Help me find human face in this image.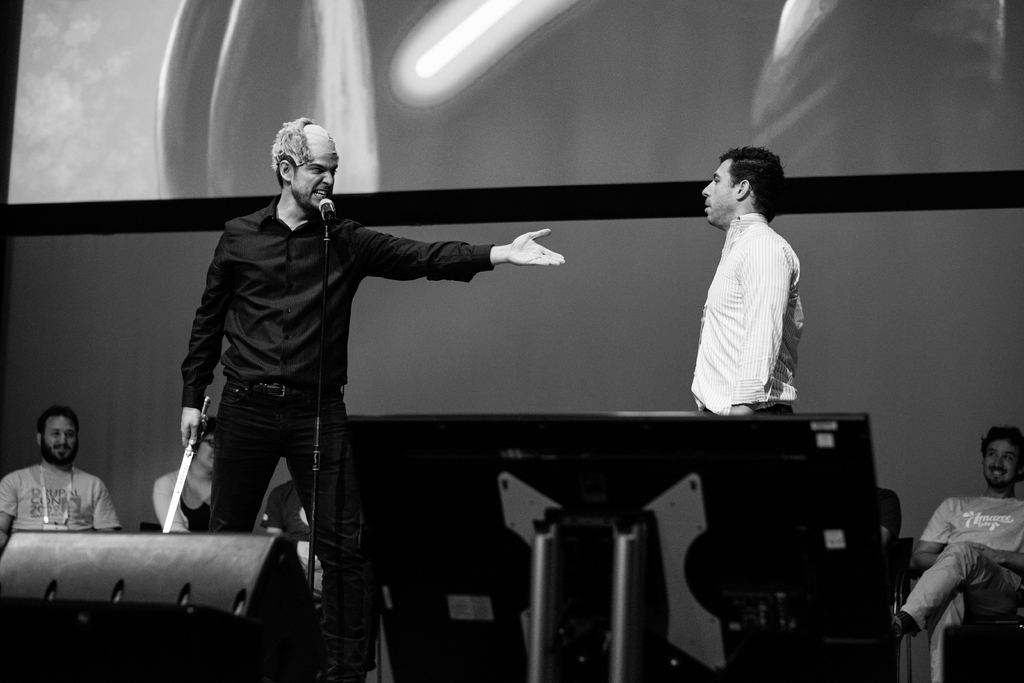
Found it: left=300, top=158, right=333, bottom=213.
